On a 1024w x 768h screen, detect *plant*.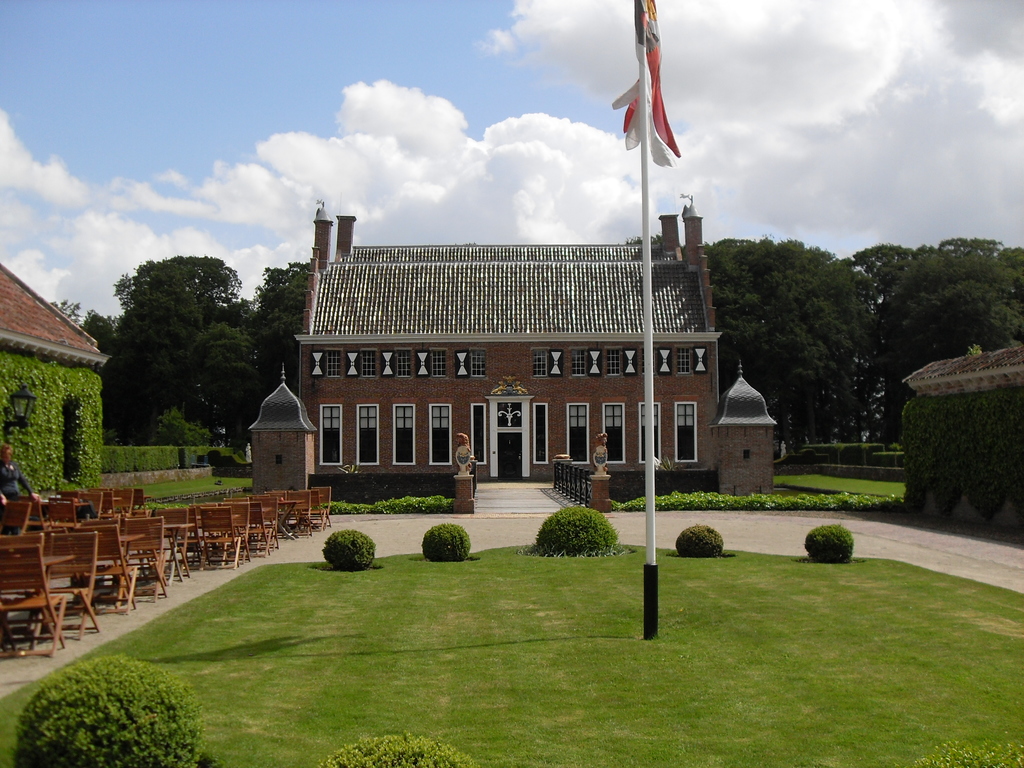
(left=422, top=524, right=472, bottom=558).
